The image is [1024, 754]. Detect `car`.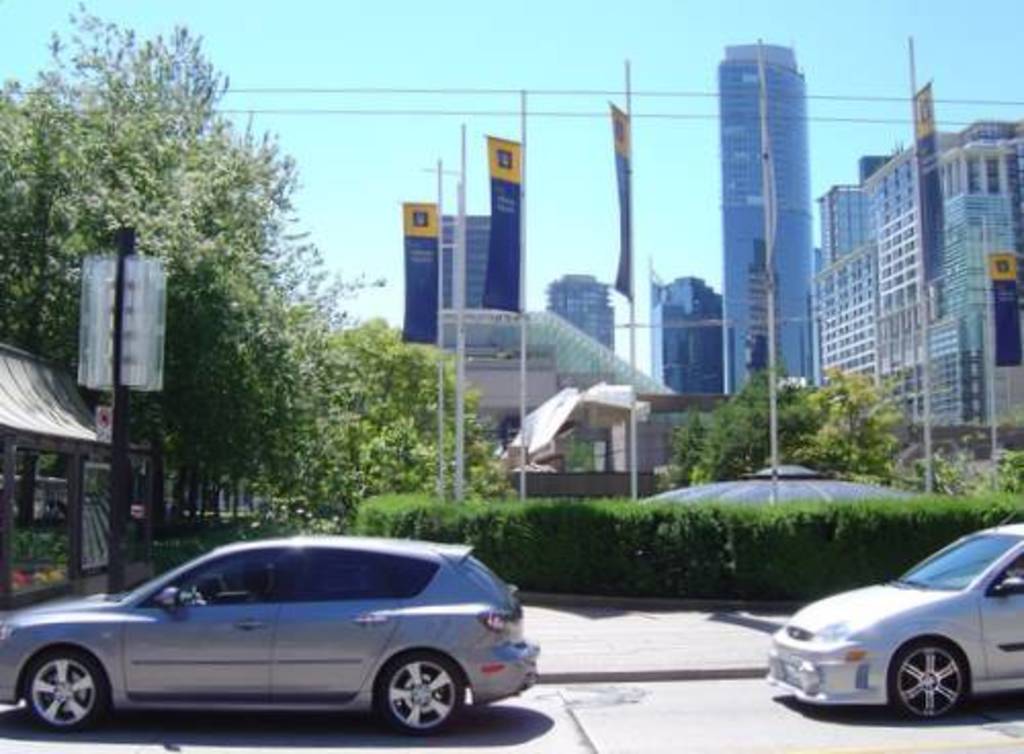
Detection: {"x1": 762, "y1": 502, "x2": 1022, "y2": 723}.
